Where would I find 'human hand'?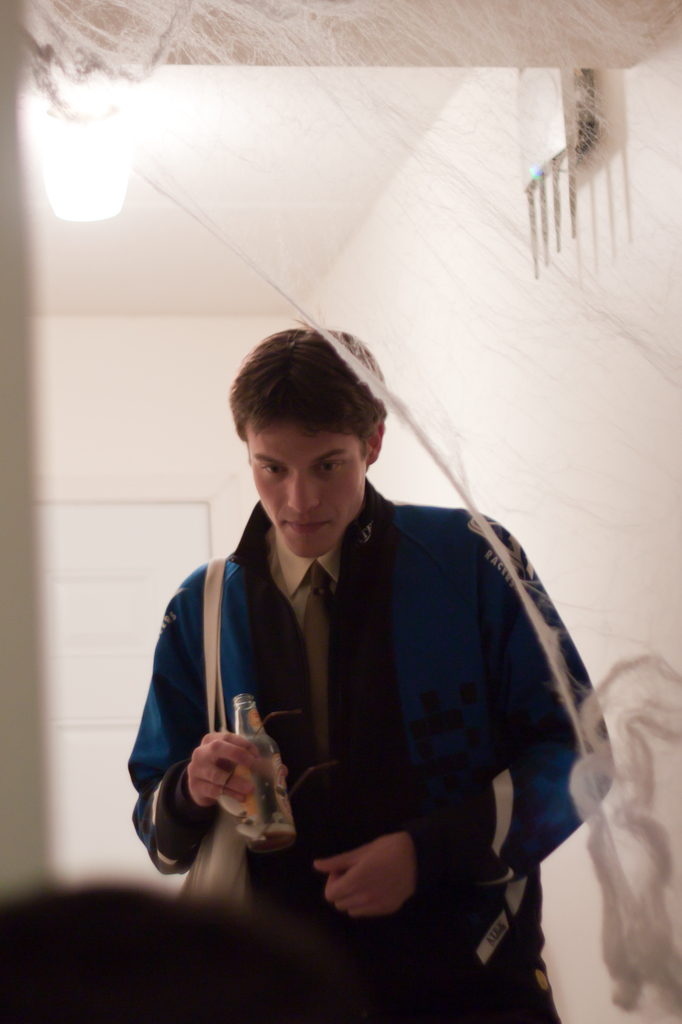
At 314:830:412:921.
